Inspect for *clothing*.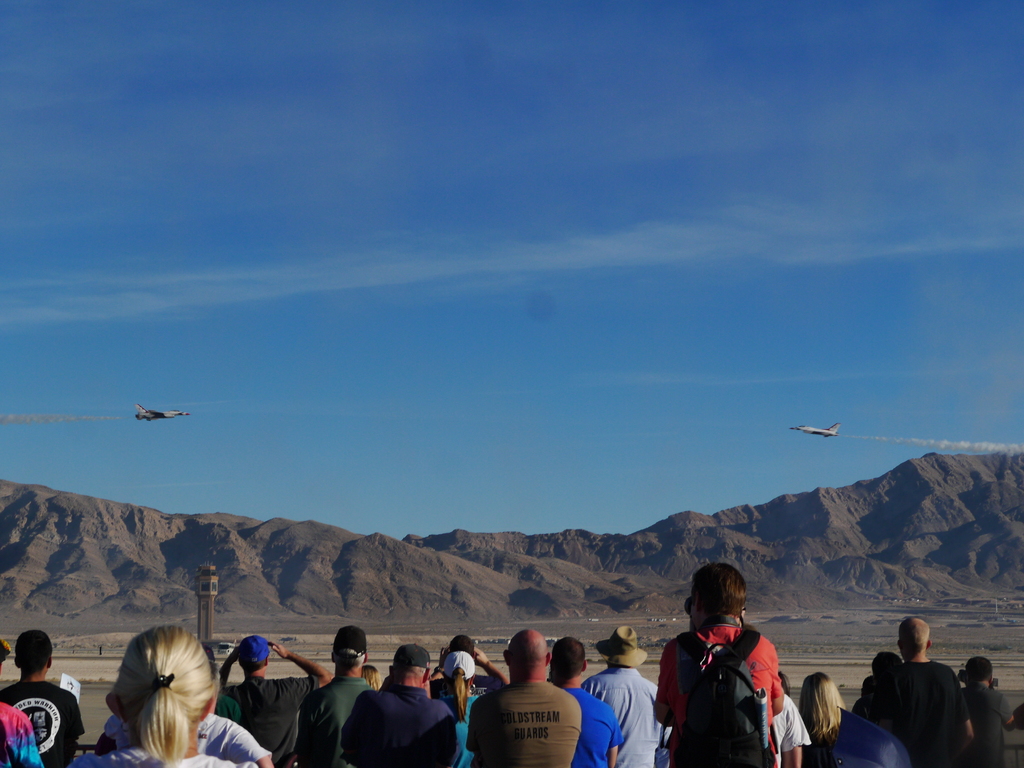
Inspection: 99:701:265:767.
